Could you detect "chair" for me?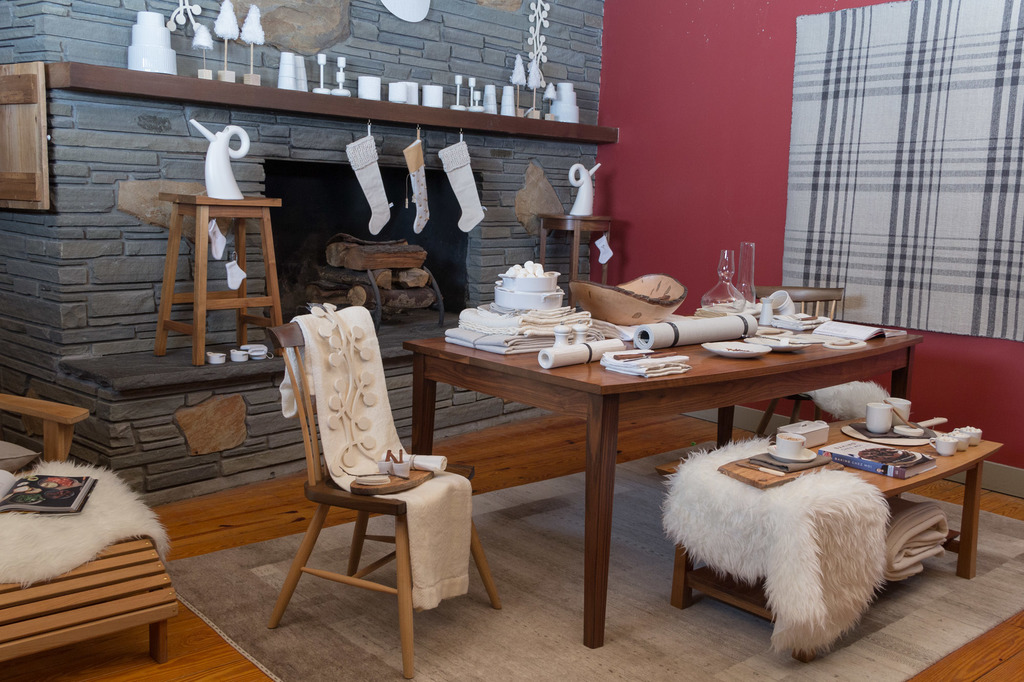
Detection result: bbox(253, 301, 479, 660).
